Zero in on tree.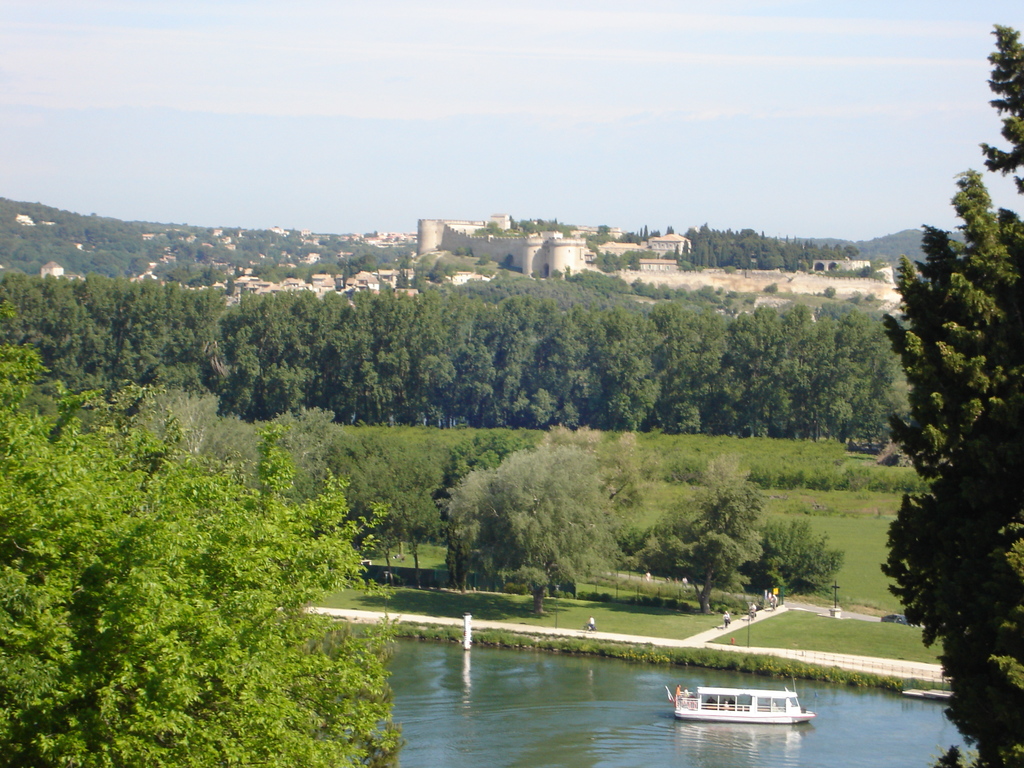
Zeroed in: bbox=(554, 309, 599, 431).
